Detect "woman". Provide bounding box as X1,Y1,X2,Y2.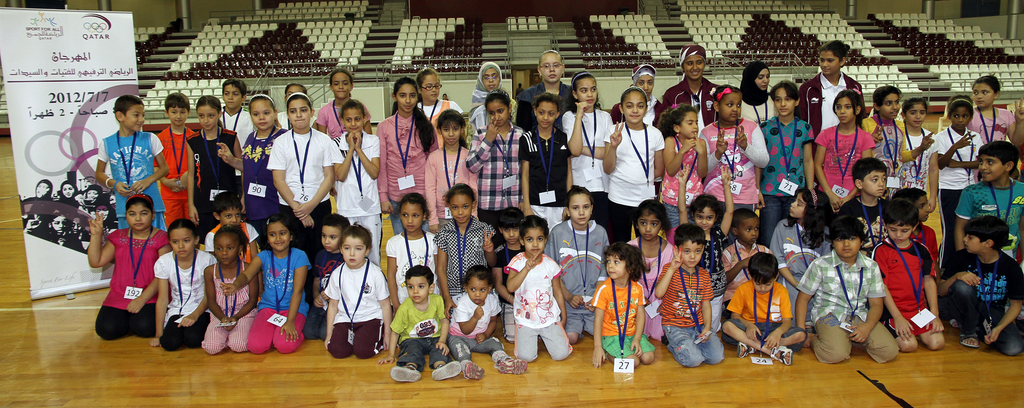
43,215,84,254.
